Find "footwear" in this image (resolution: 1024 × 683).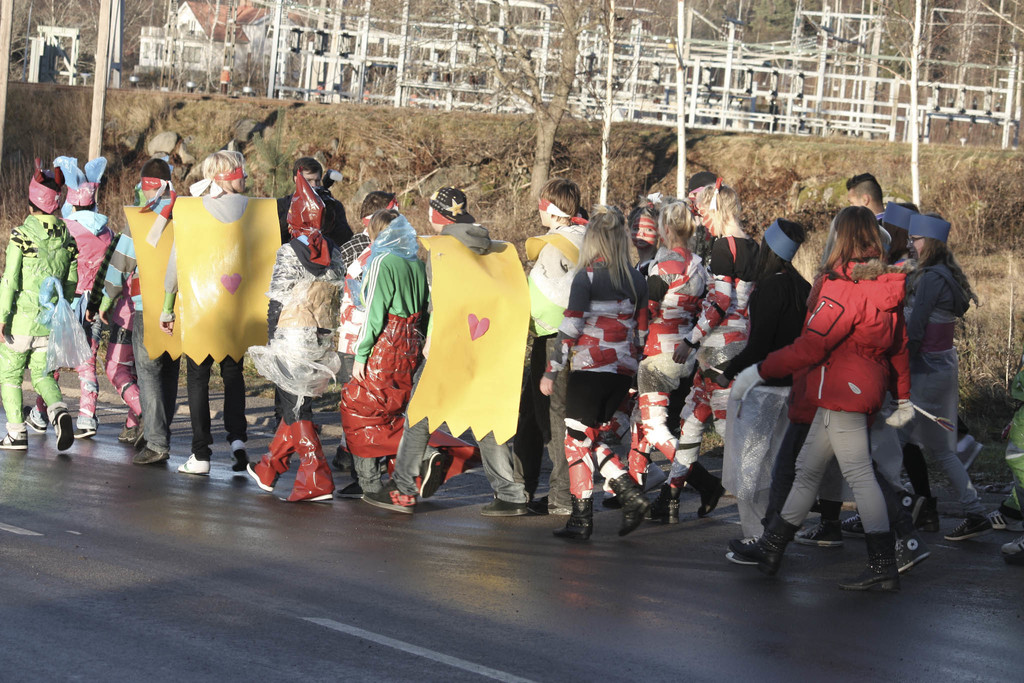
(left=1000, top=534, right=1023, bottom=555).
